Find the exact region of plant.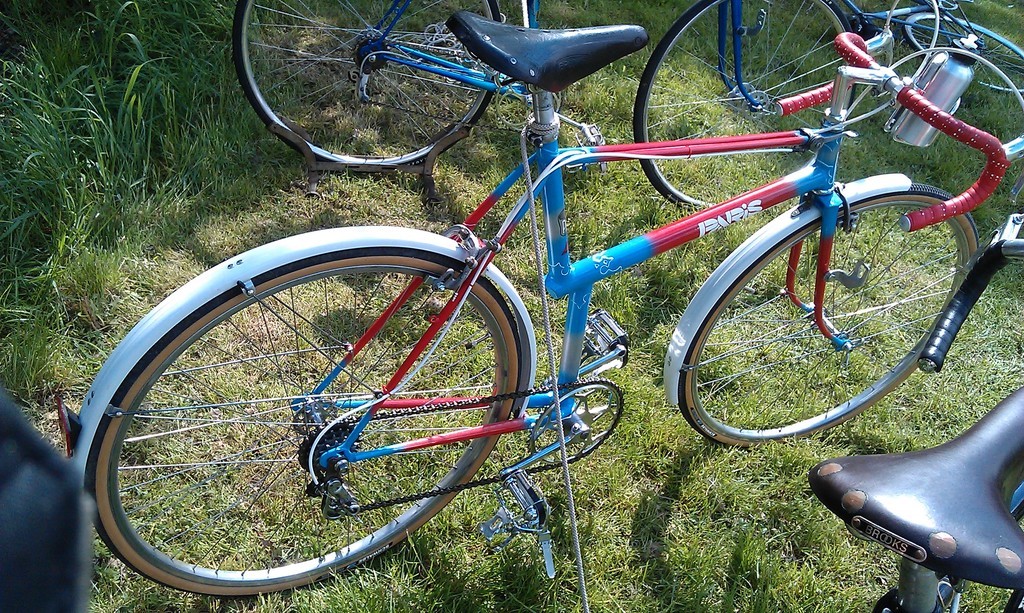
Exact region: box(93, 146, 1023, 612).
